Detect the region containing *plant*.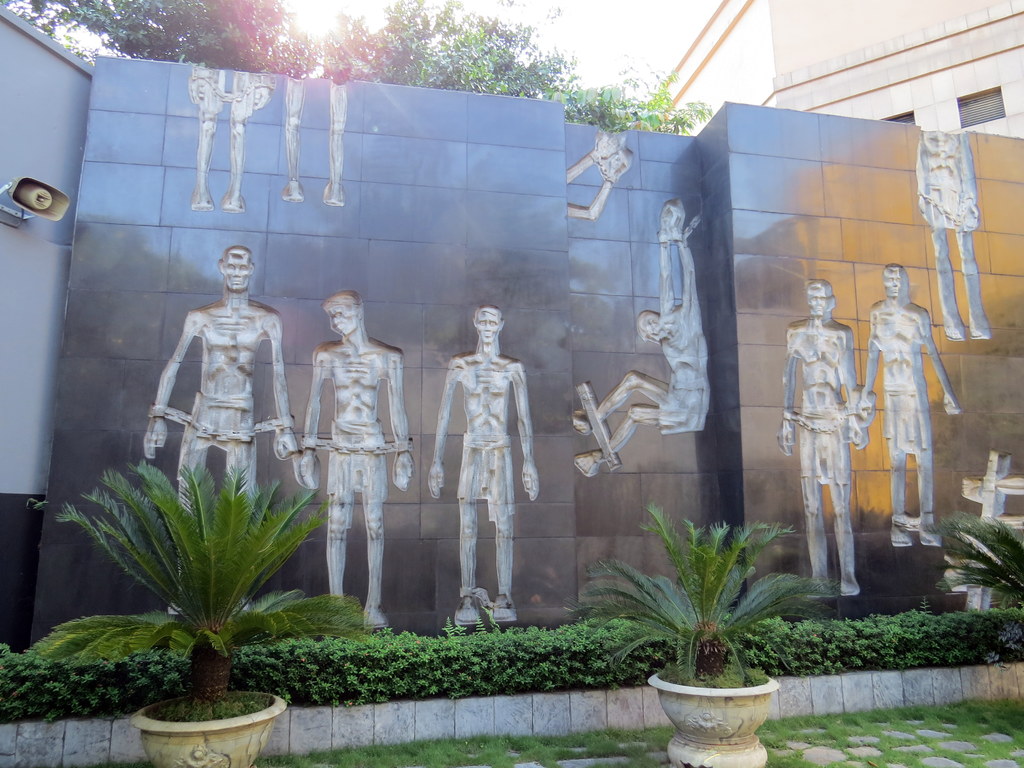
<box>585,524,836,692</box>.
